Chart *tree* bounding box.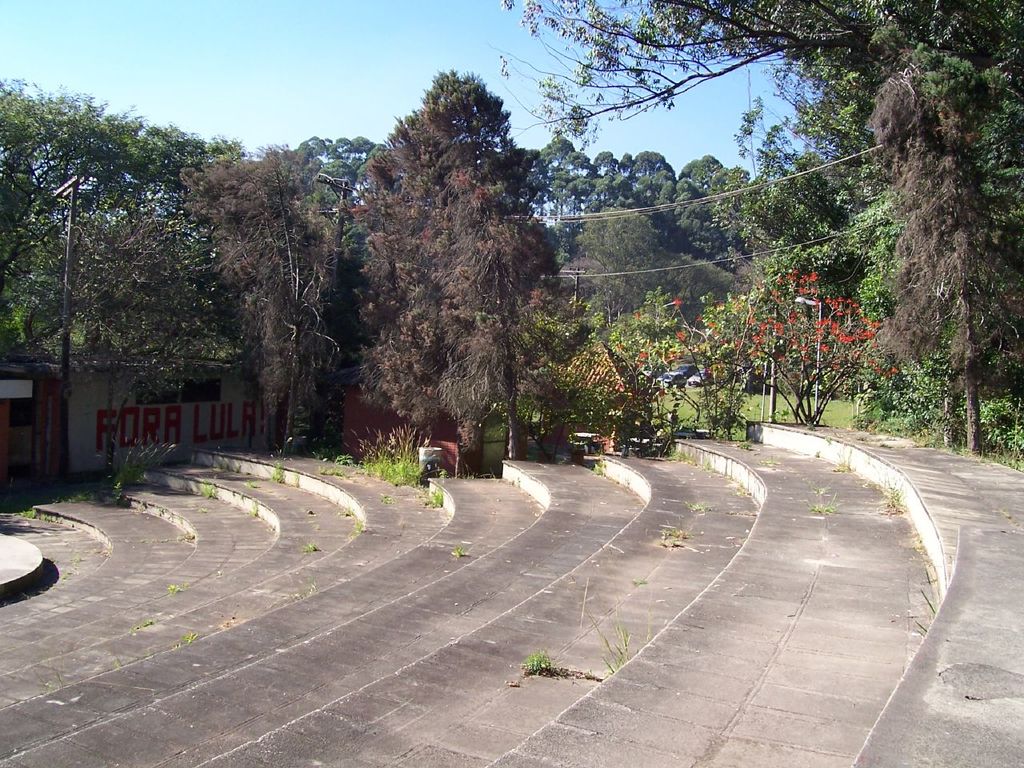
Charted: x1=0, y1=85, x2=247, y2=490.
